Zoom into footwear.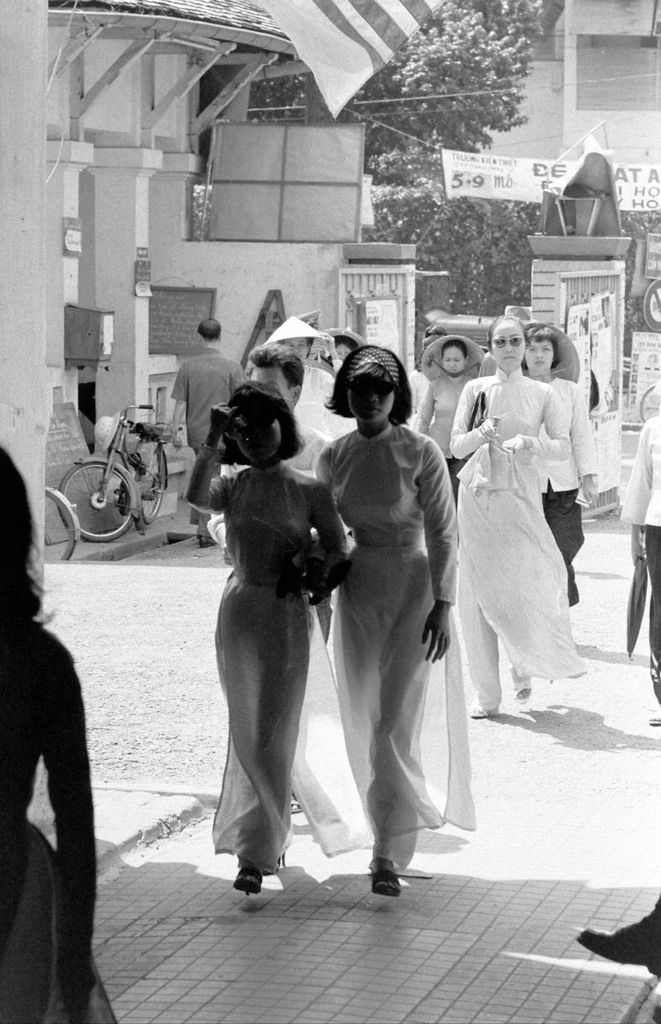
Zoom target: {"left": 577, "top": 902, "right": 660, "bottom": 984}.
